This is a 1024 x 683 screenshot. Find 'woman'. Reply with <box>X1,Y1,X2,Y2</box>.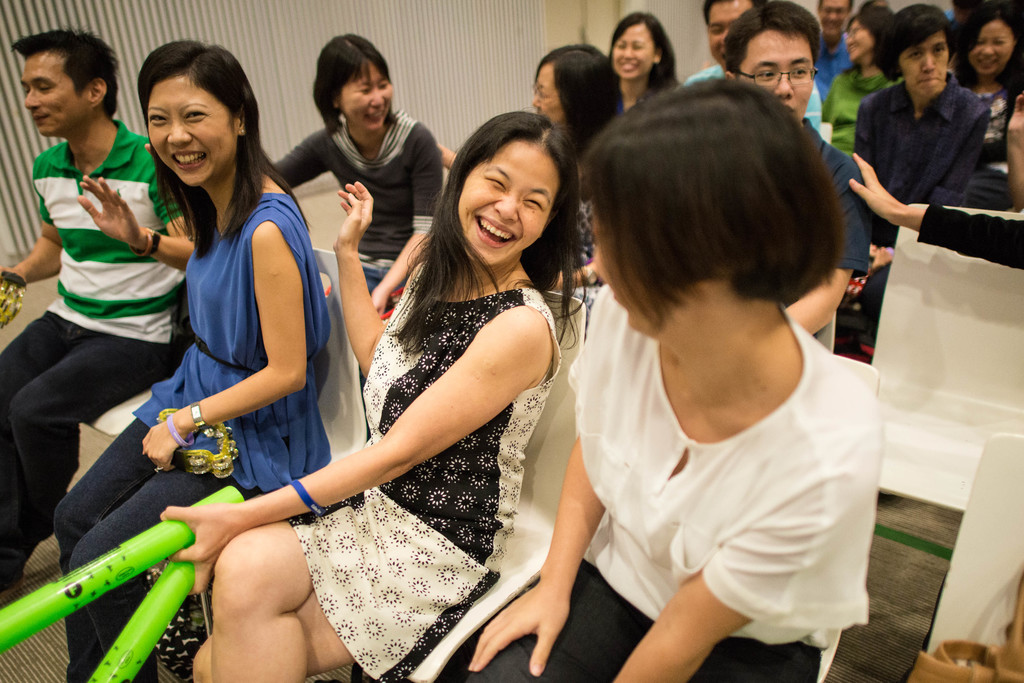
<box>220,115,607,675</box>.
